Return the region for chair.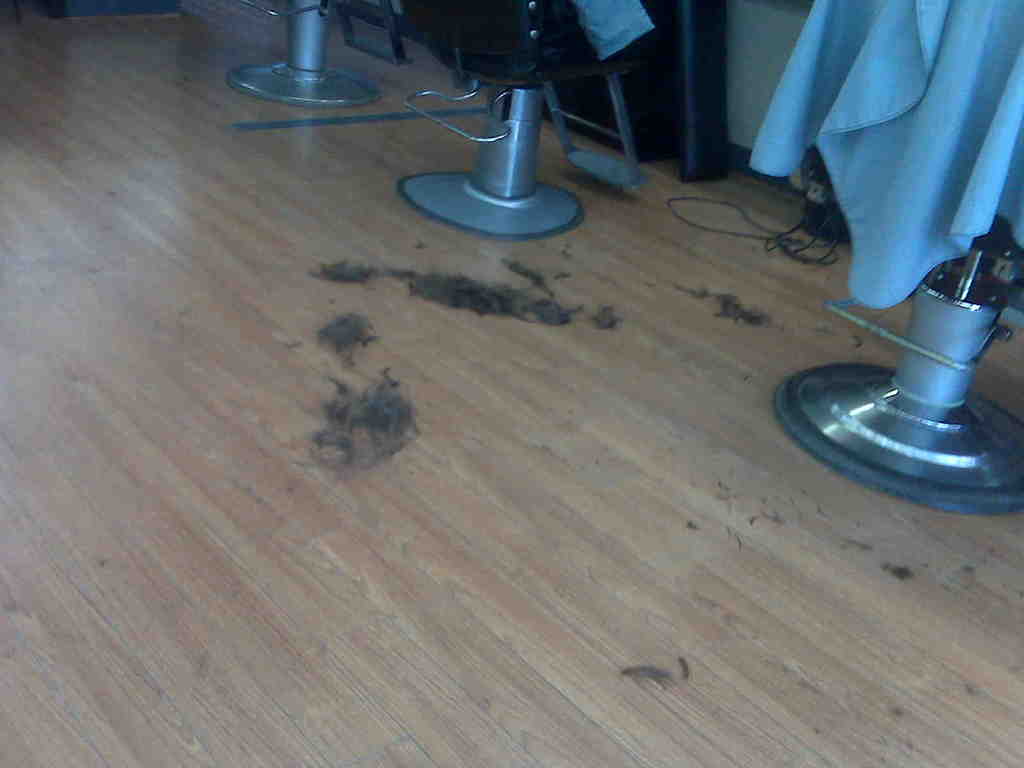
select_region(227, 0, 387, 114).
